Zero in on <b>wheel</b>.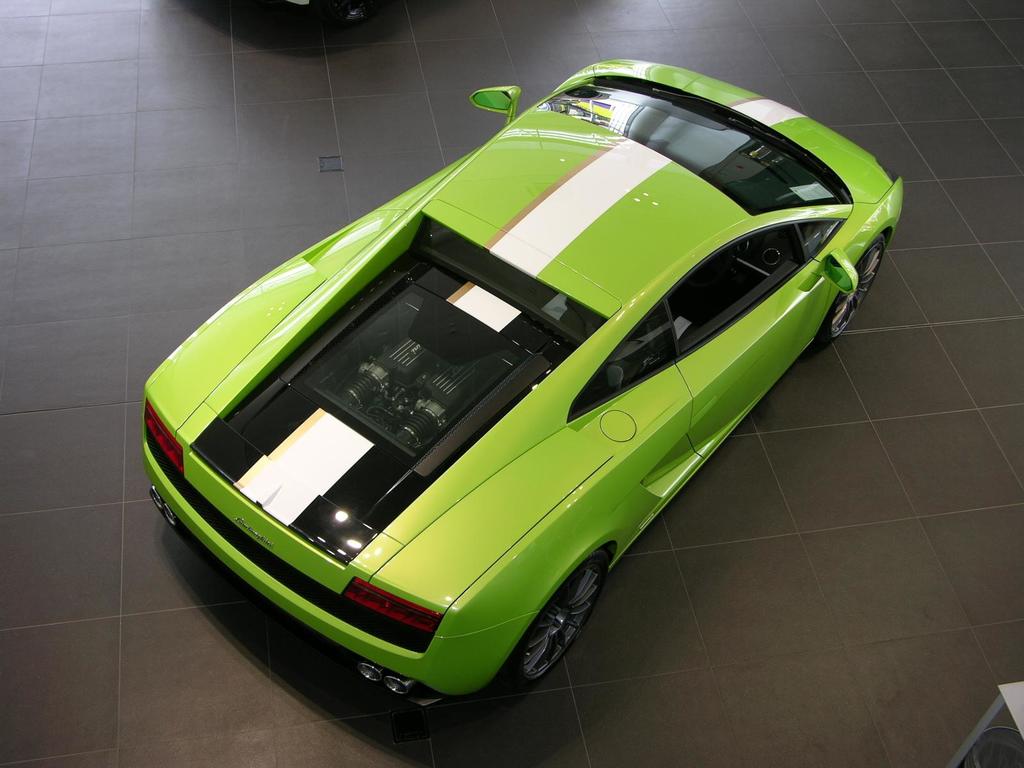
Zeroed in: BBox(524, 564, 609, 687).
